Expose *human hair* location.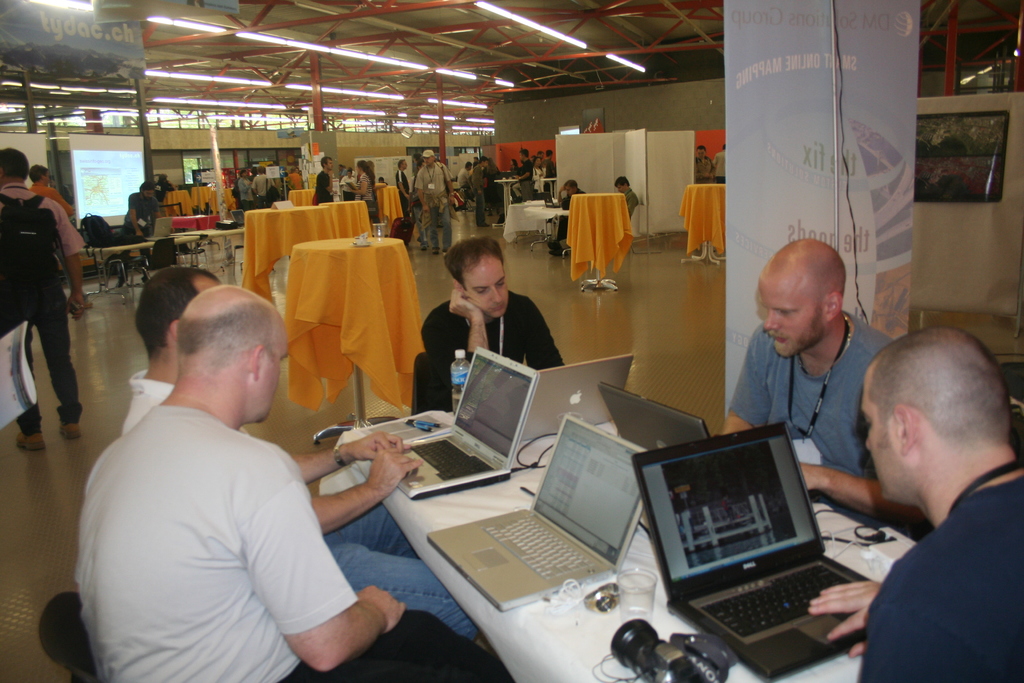
Exposed at locate(694, 145, 705, 153).
